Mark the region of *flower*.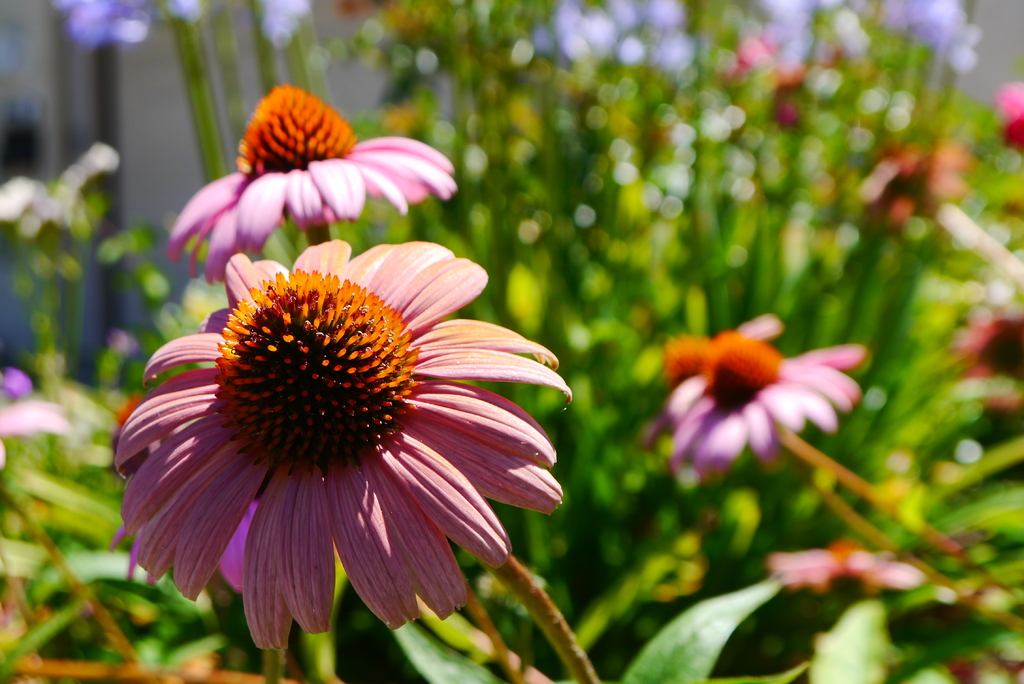
Region: crop(3, 368, 29, 400).
